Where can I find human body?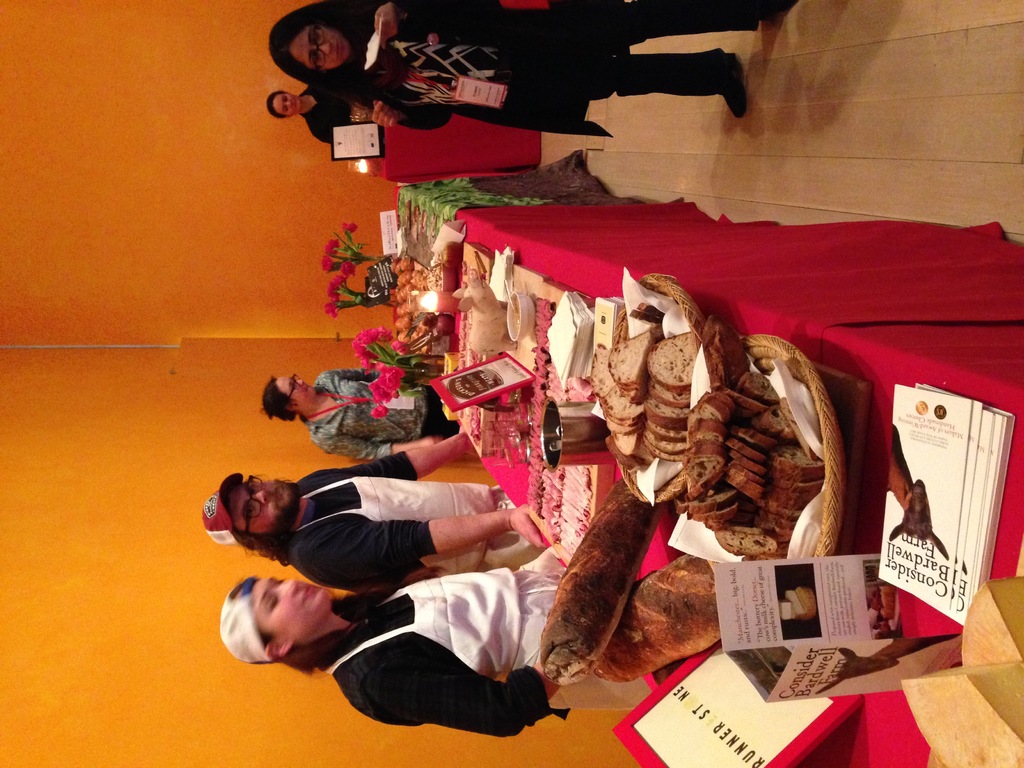
You can find it at 348/0/796/127.
